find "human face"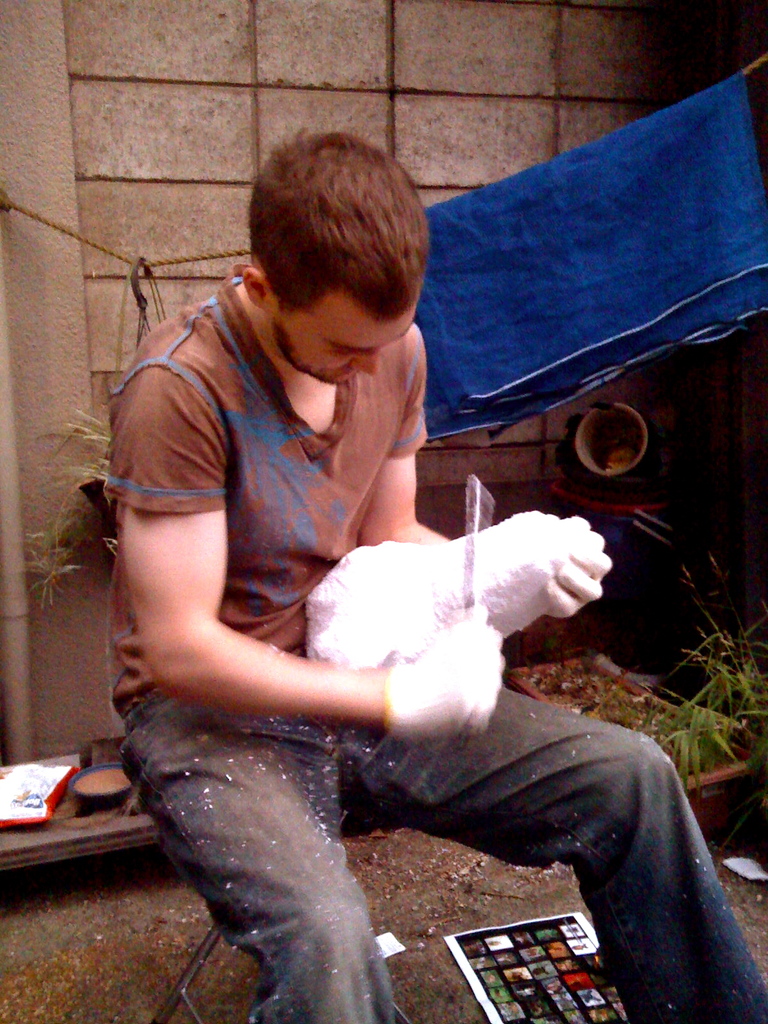
crop(275, 292, 410, 389)
